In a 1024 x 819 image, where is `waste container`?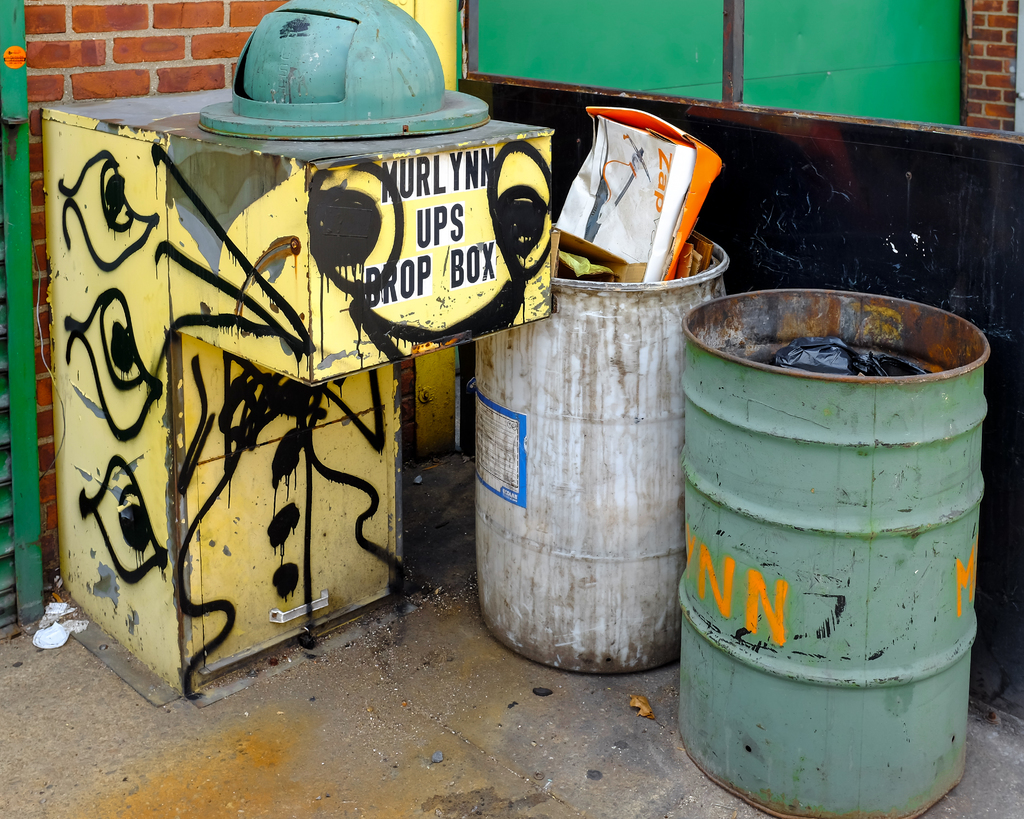
detection(465, 104, 739, 677).
